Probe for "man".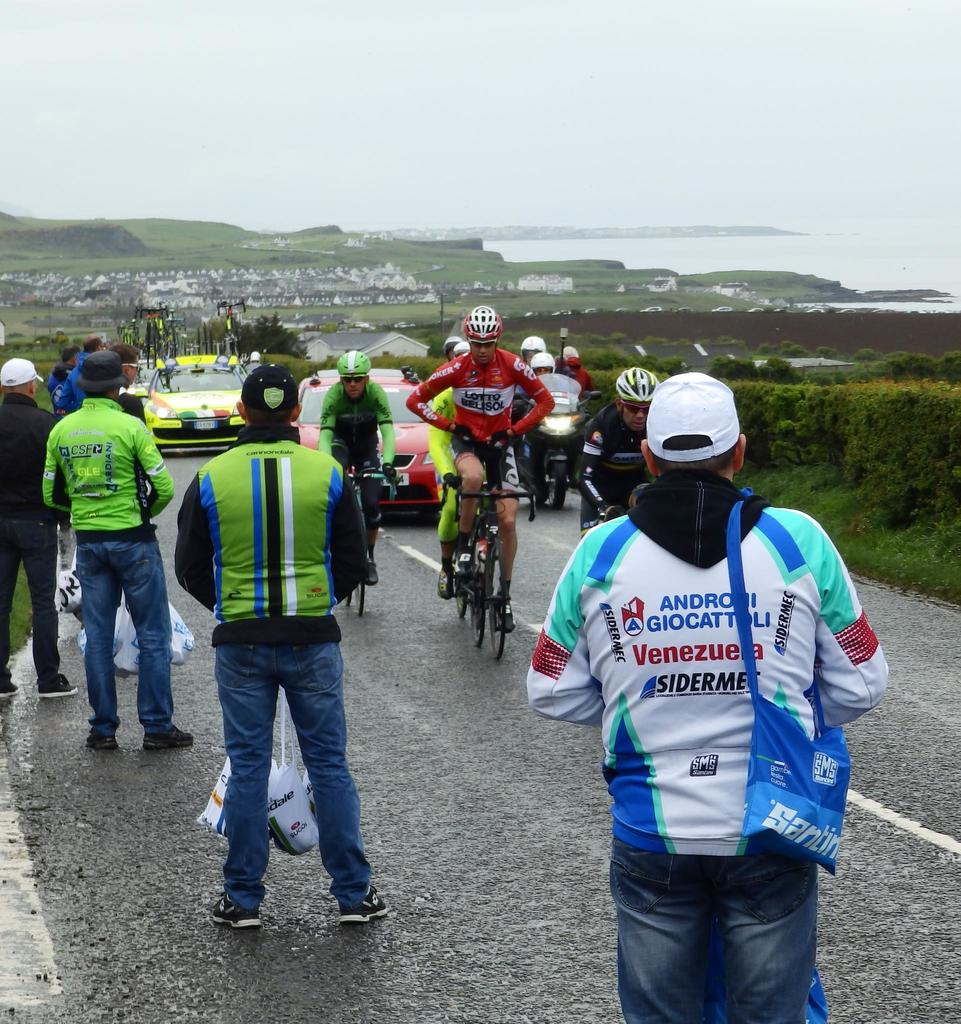
Probe result: [left=399, top=296, right=554, bottom=652].
